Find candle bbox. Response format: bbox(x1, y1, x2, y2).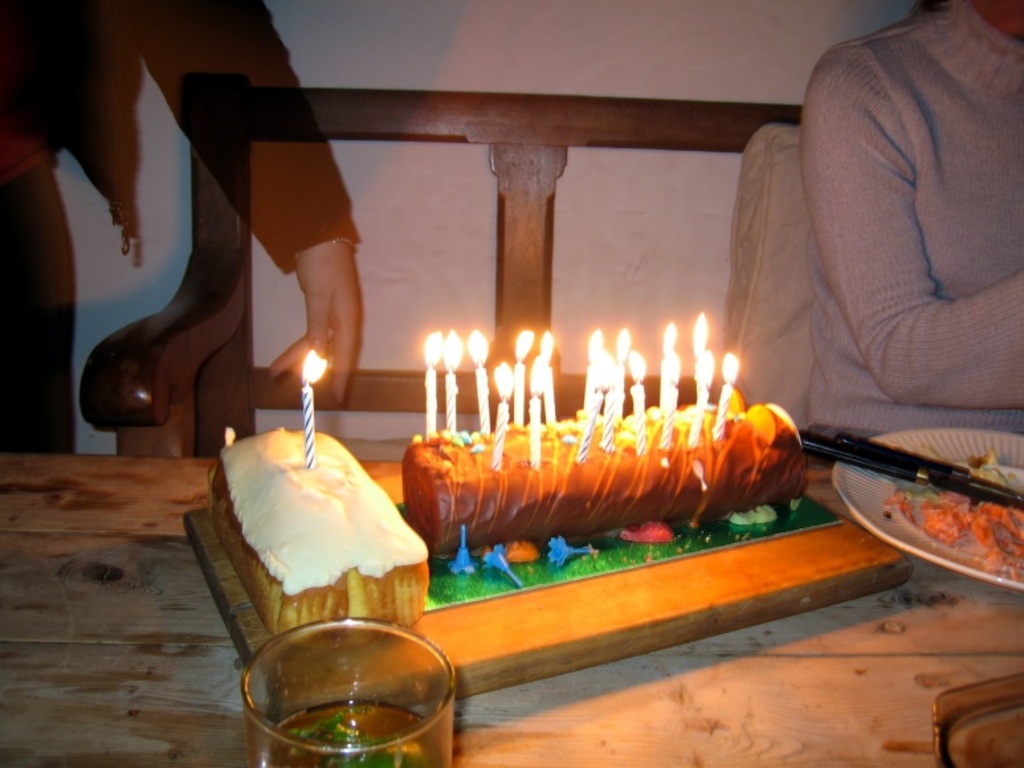
bbox(495, 364, 515, 474).
